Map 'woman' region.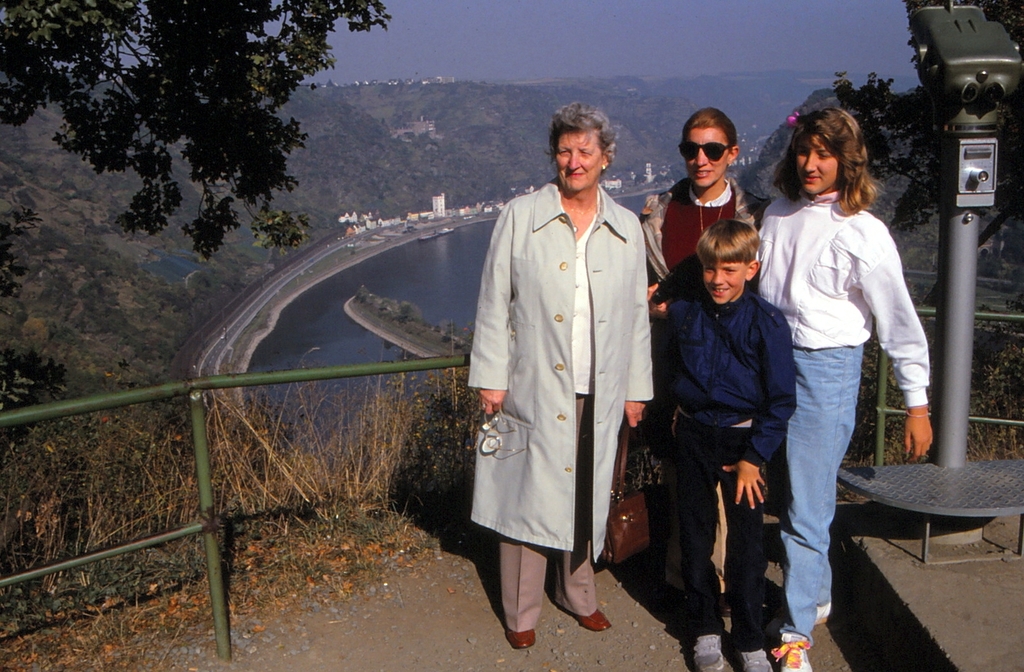
Mapped to (460, 130, 672, 671).
